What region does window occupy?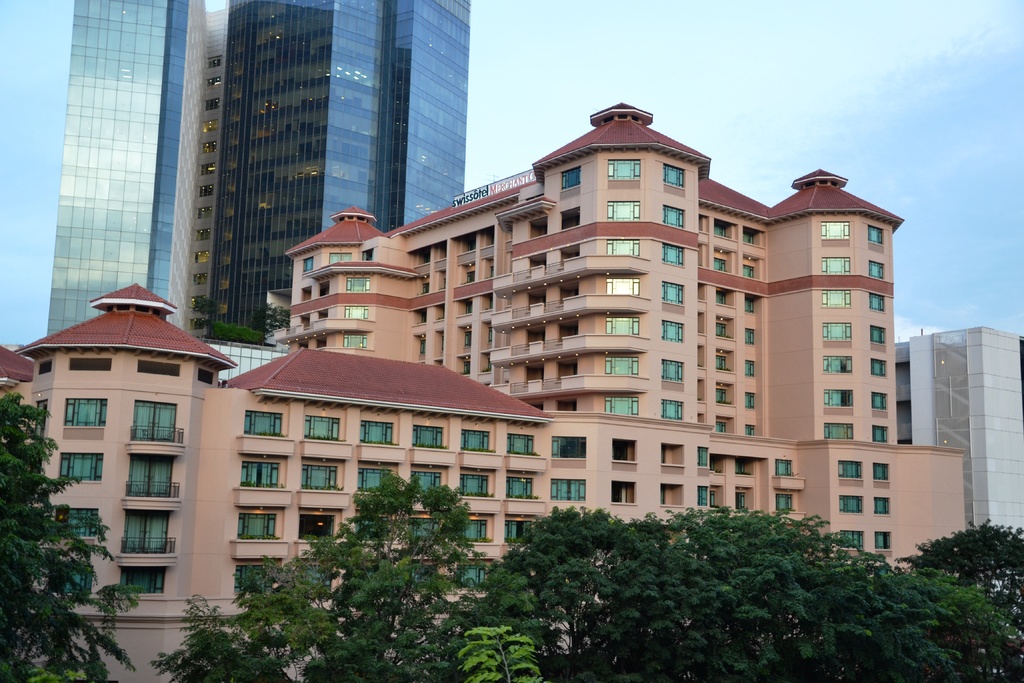
{"left": 200, "top": 186, "right": 216, "bottom": 197}.
